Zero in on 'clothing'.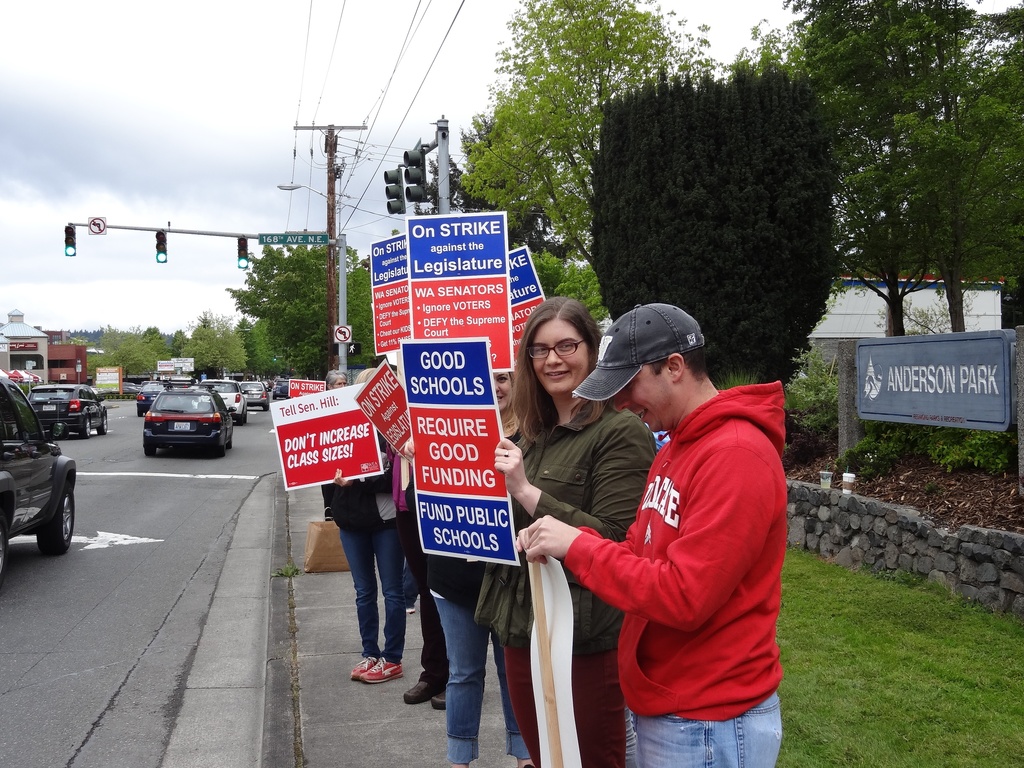
Zeroed in: bbox(387, 432, 445, 680).
